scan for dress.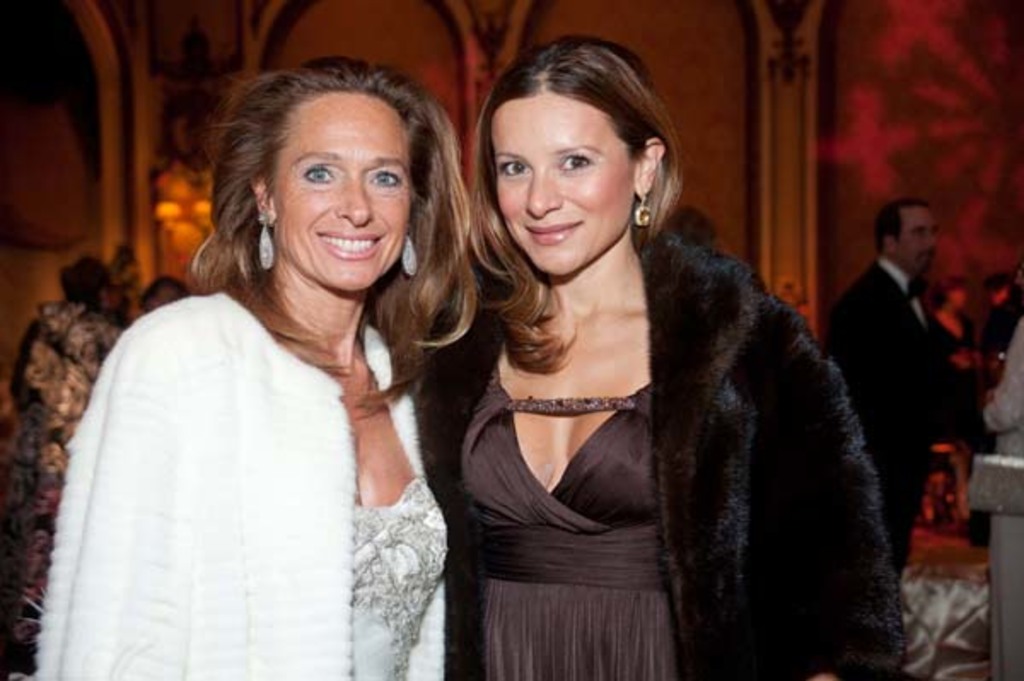
Scan result: {"x1": 53, "y1": 201, "x2": 452, "y2": 674}.
